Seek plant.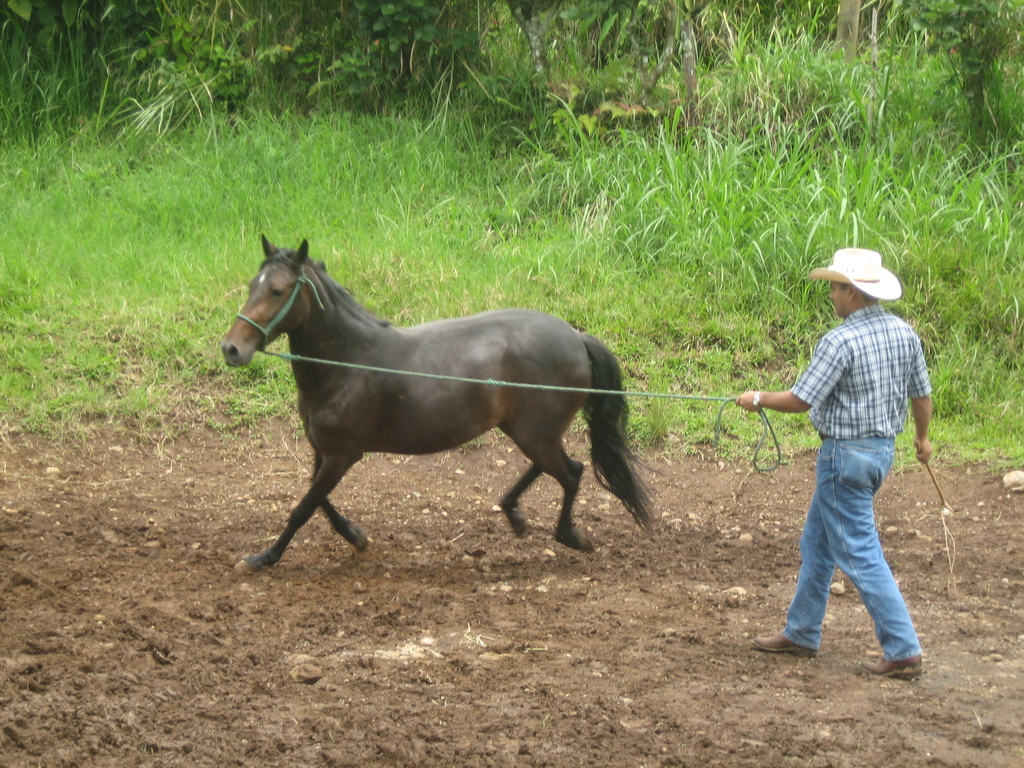
856 0 1022 135.
